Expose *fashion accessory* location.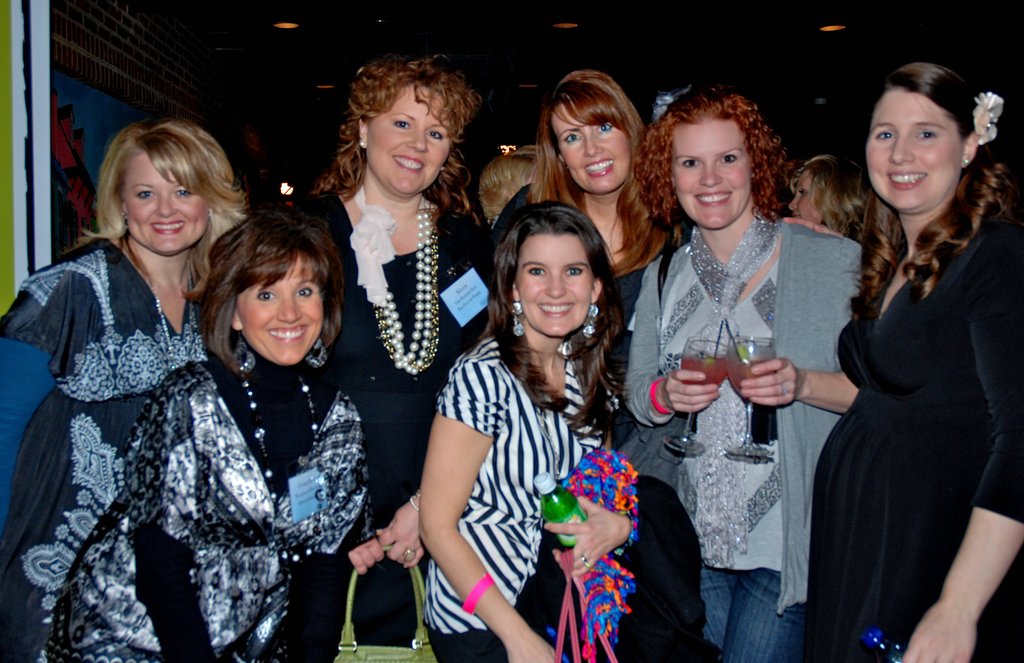
Exposed at left=964, top=156, right=969, bottom=169.
